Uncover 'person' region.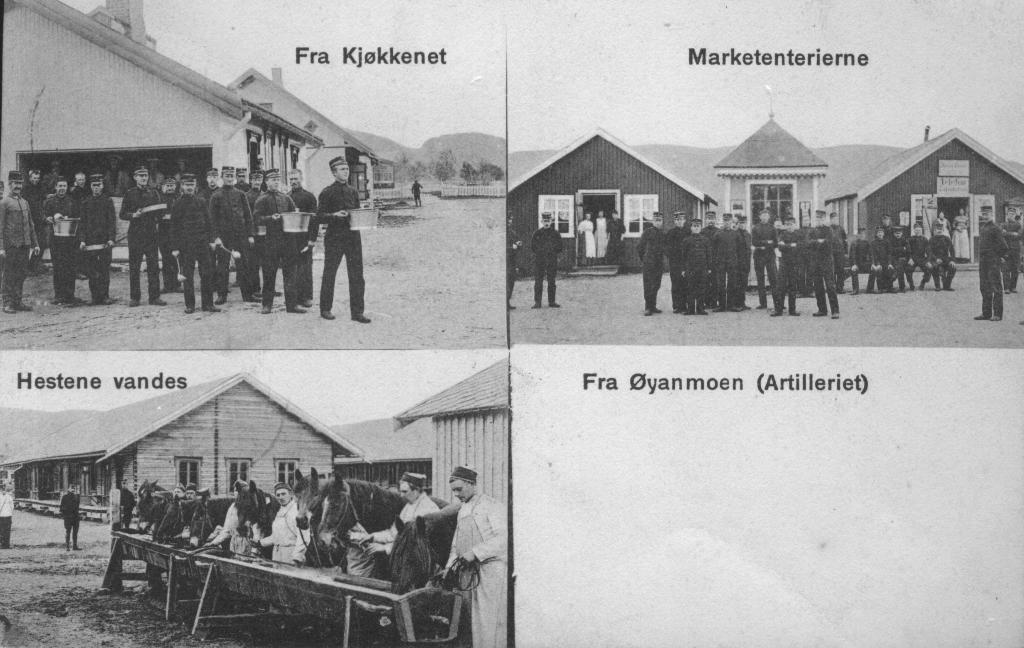
Uncovered: left=253, top=165, right=303, bottom=312.
